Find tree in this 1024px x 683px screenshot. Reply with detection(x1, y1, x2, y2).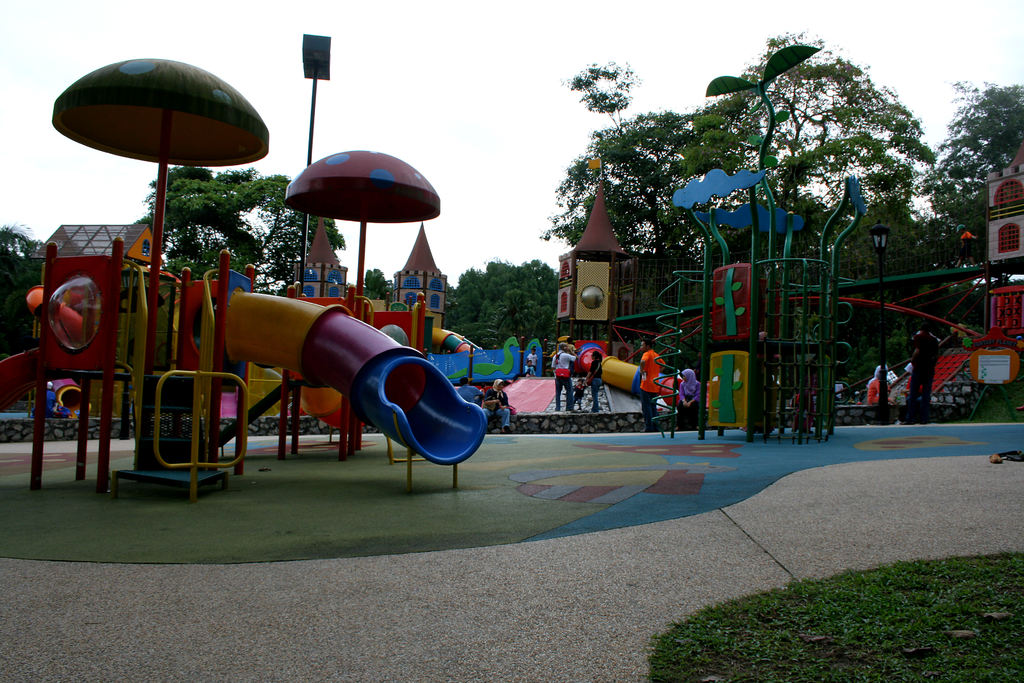
detection(359, 267, 392, 303).
